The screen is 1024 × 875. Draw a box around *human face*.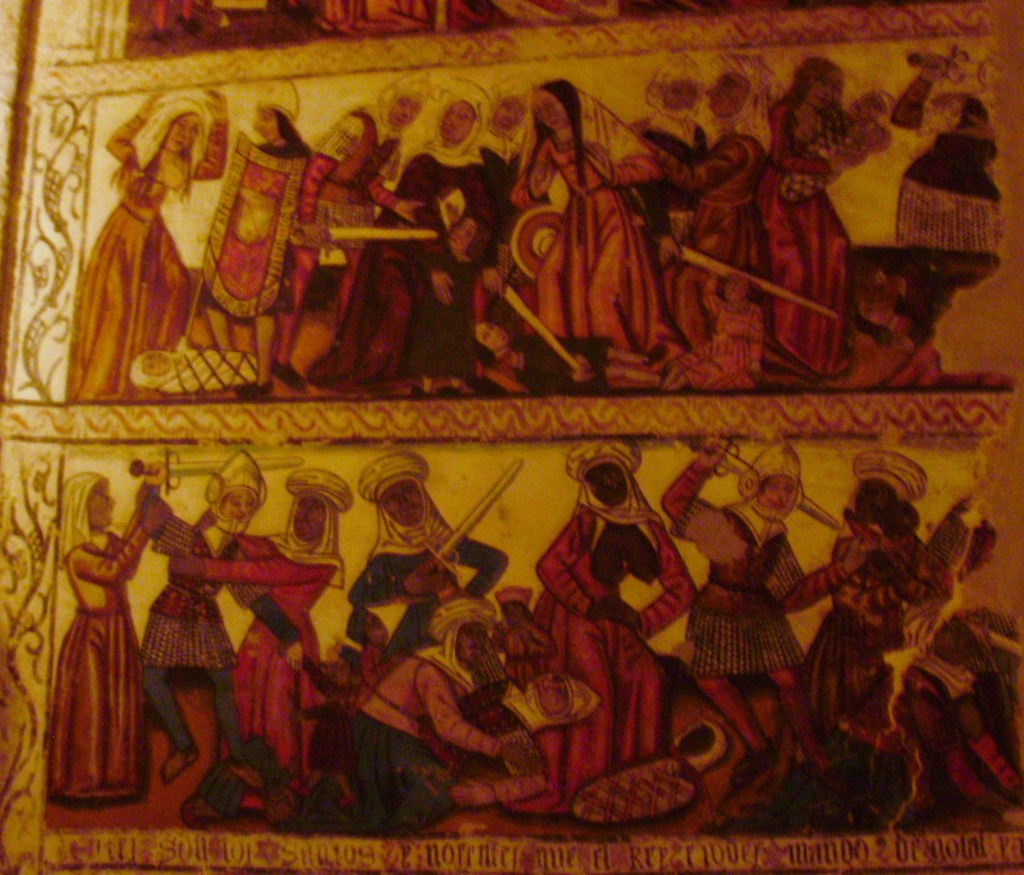
x1=254, y1=107, x2=281, y2=143.
